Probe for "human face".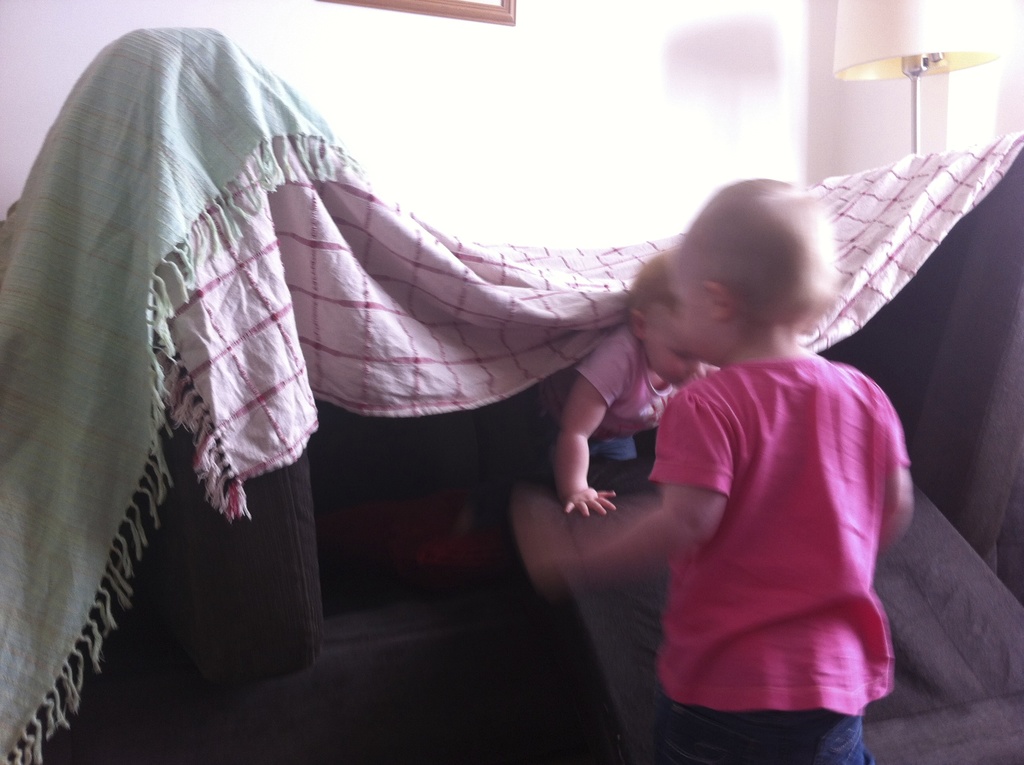
Probe result: box=[672, 255, 716, 366].
